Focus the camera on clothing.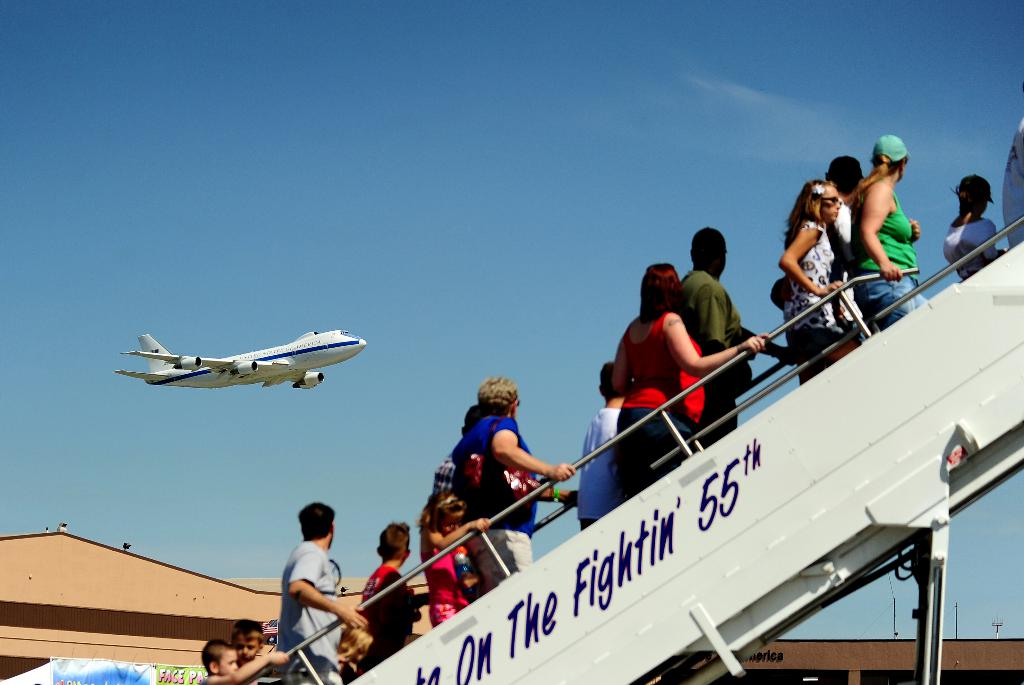
Focus region: <box>351,563,416,661</box>.
